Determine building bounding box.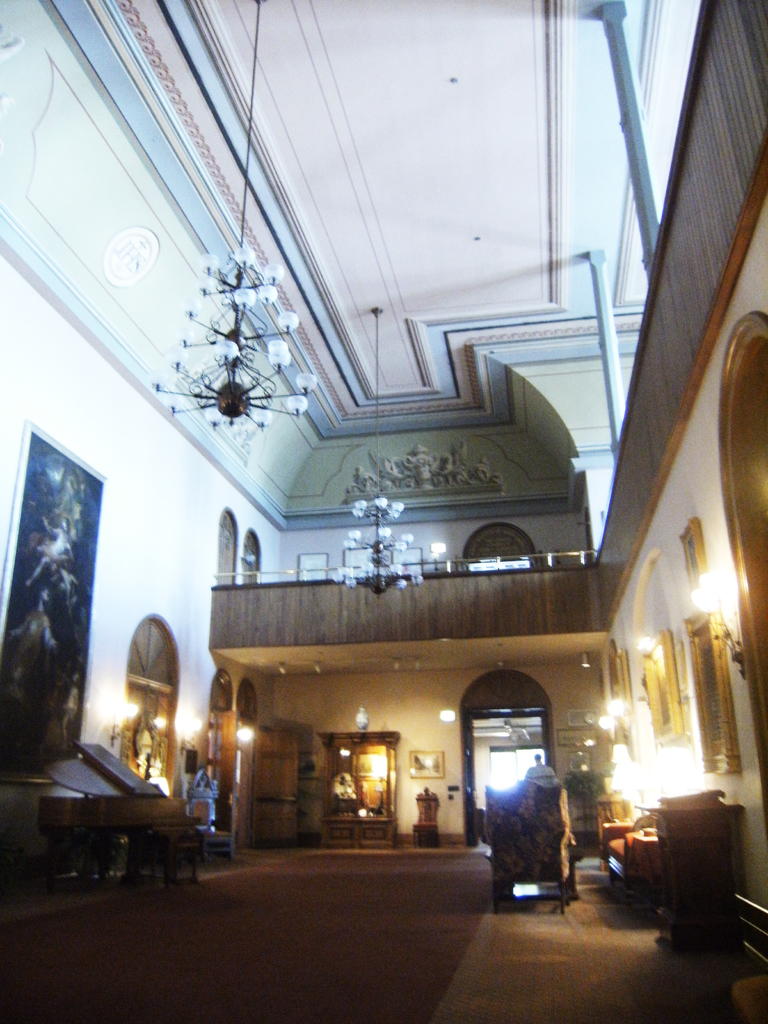
Determined: detection(0, 0, 767, 1023).
